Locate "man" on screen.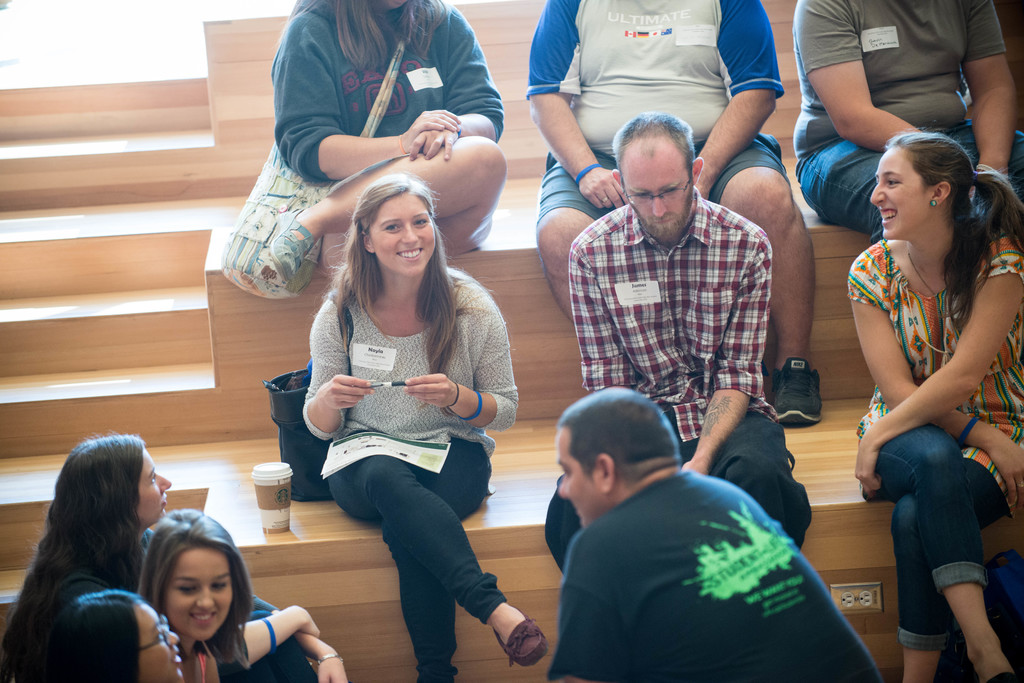
On screen at pyautogui.locateOnScreen(518, 397, 885, 666).
